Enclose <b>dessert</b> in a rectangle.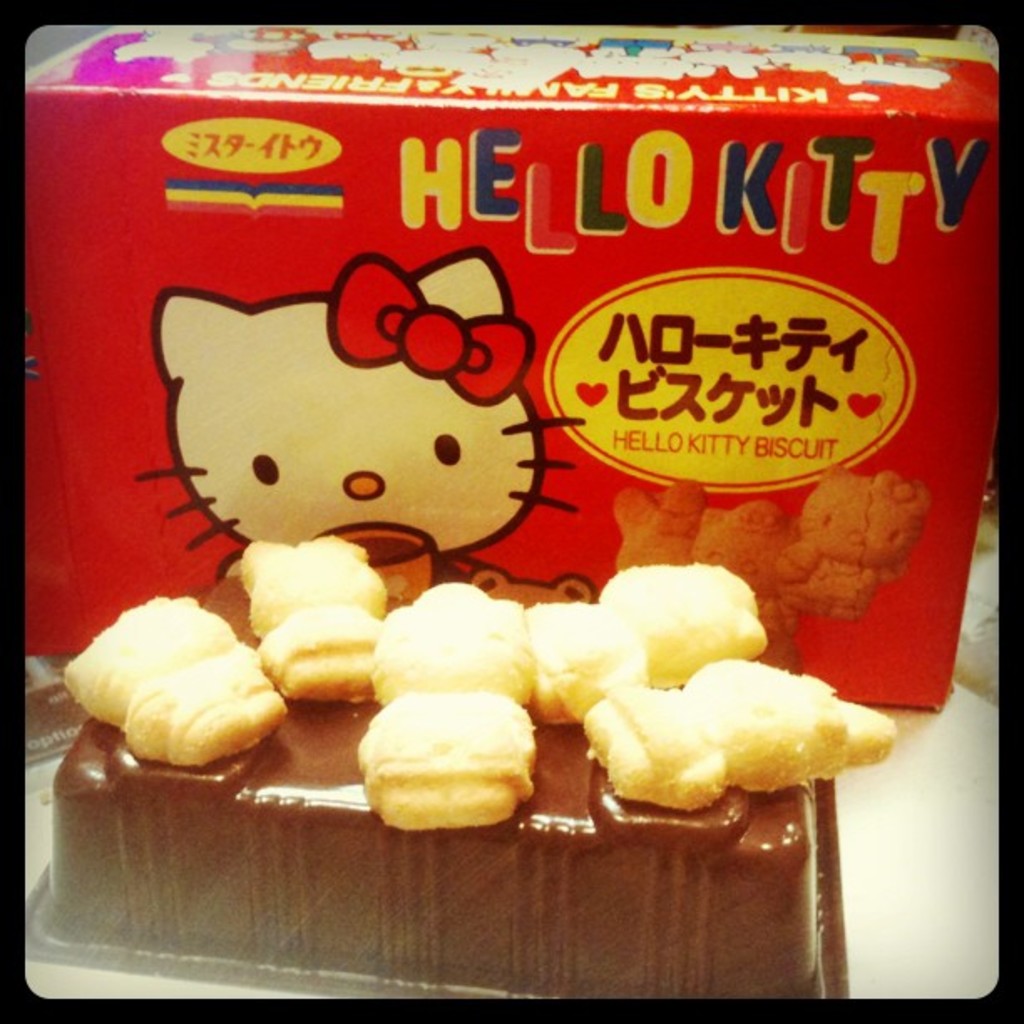
576/684/726/801.
